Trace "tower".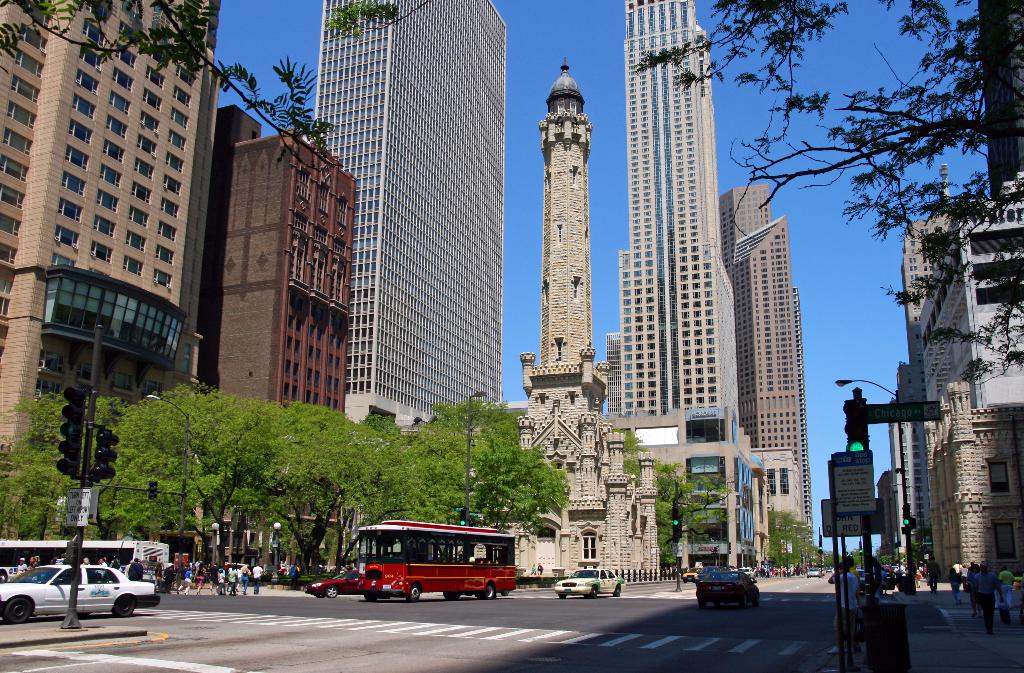
Traced to bbox=[0, 0, 227, 478].
